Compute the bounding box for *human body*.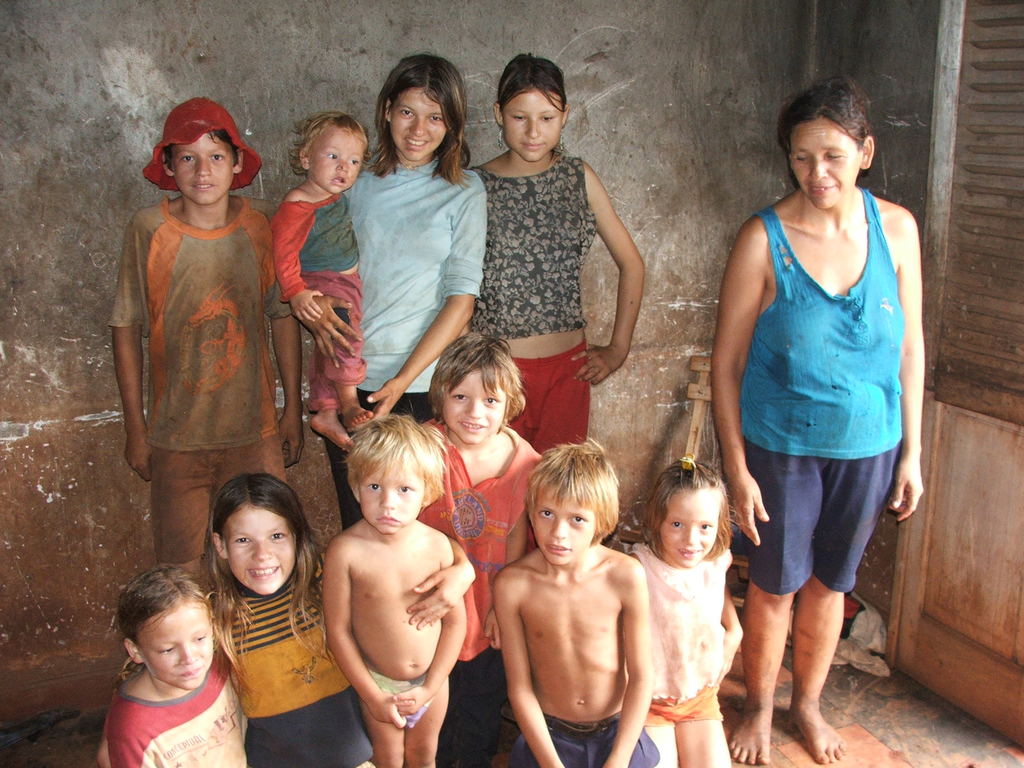
(left=620, top=451, right=748, bottom=761).
